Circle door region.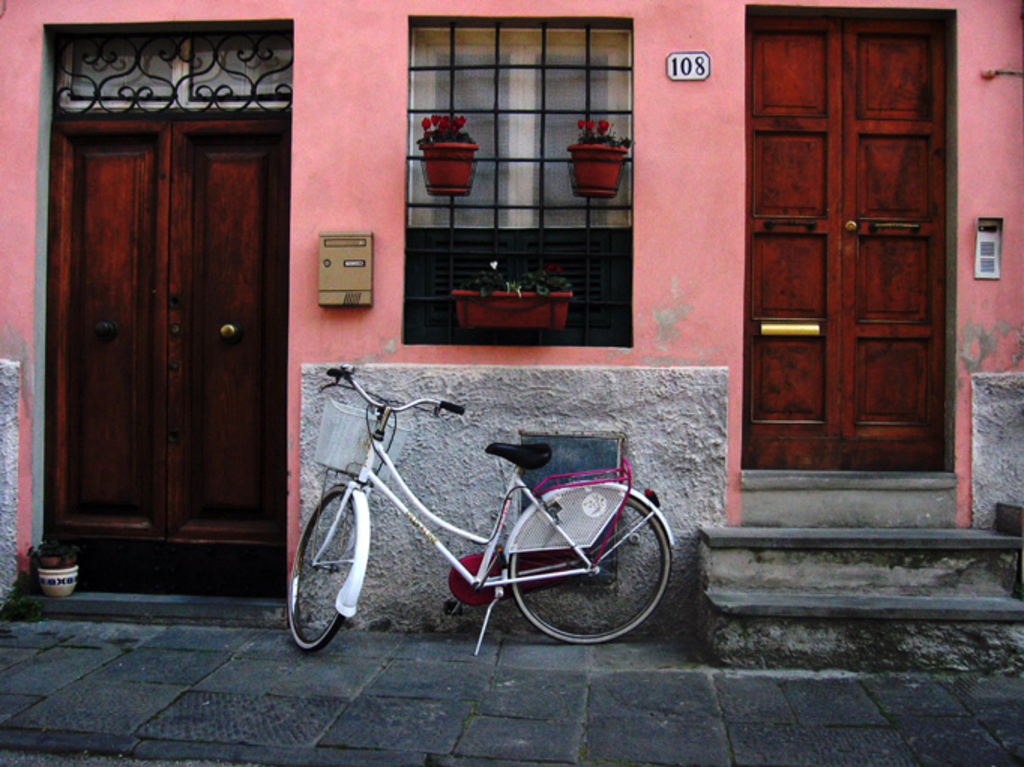
Region: [x1=739, y1=23, x2=953, y2=476].
